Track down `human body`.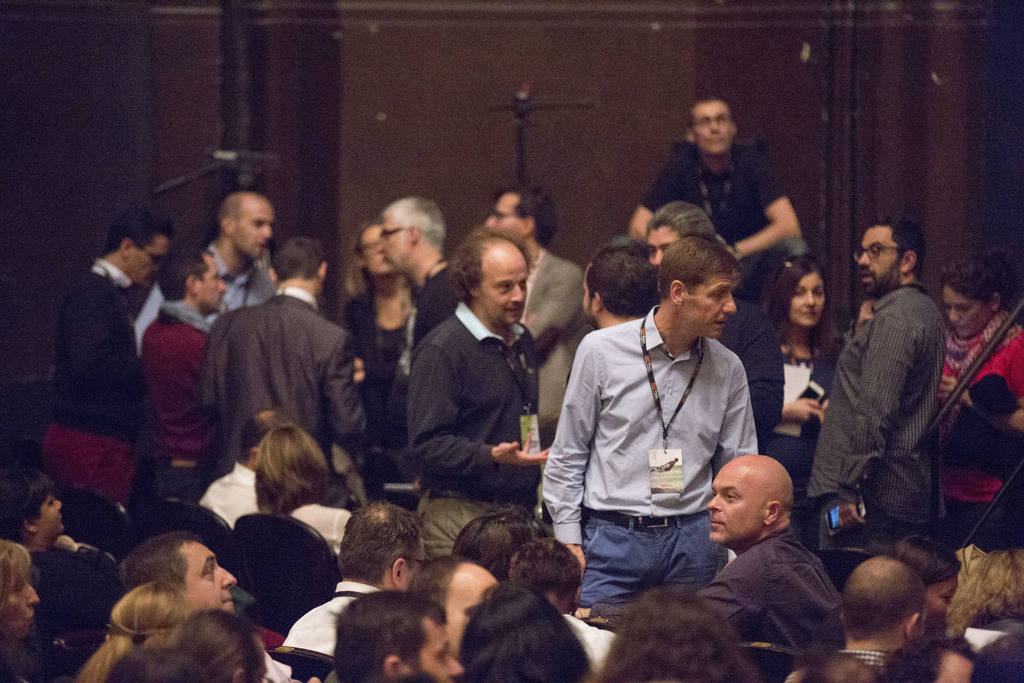
Tracked to <bbox>554, 215, 772, 670</bbox>.
